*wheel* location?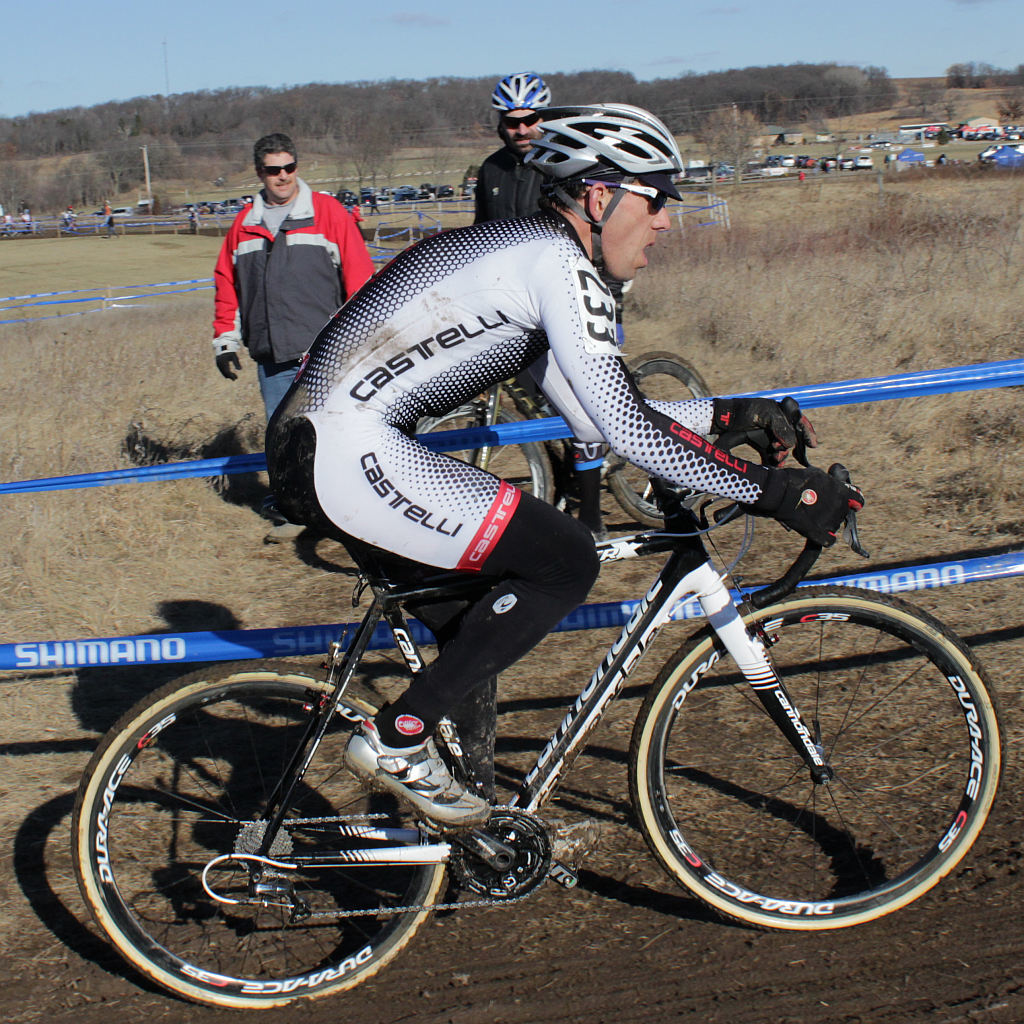
<region>643, 589, 974, 931</region>
